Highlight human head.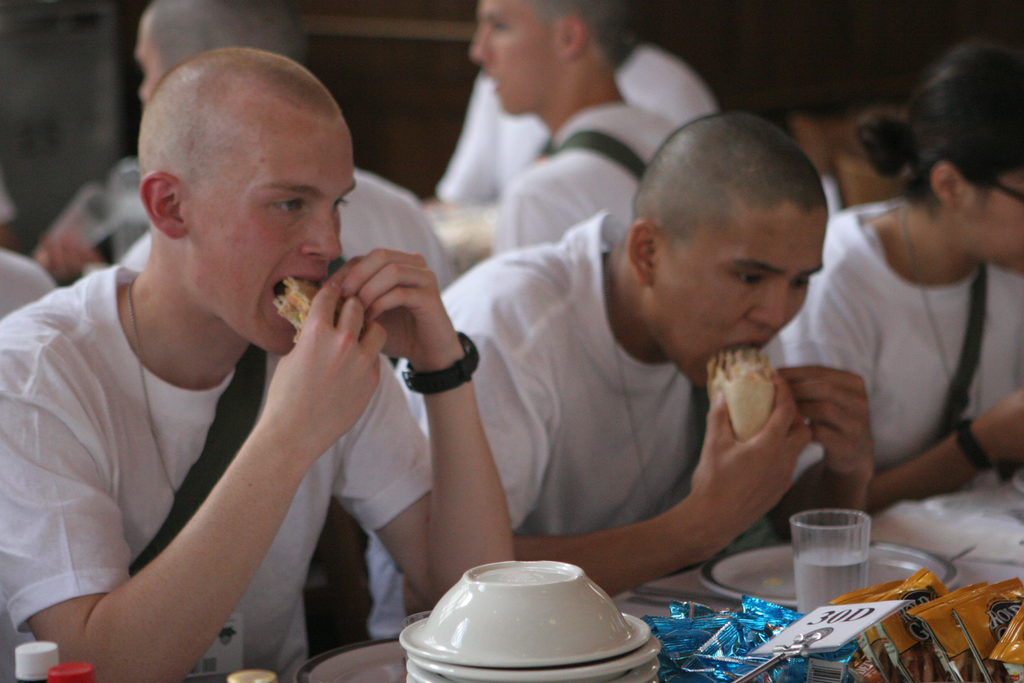
Highlighted region: l=908, t=31, r=1023, b=286.
